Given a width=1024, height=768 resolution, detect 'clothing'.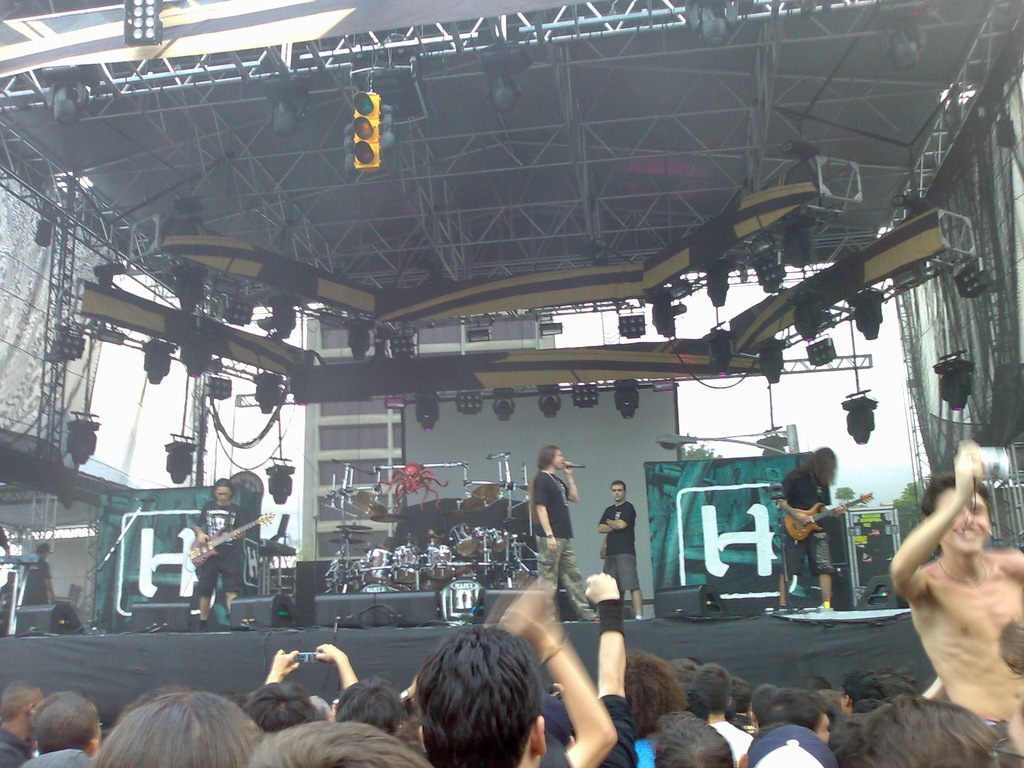
[x1=198, y1=502, x2=259, y2=593].
